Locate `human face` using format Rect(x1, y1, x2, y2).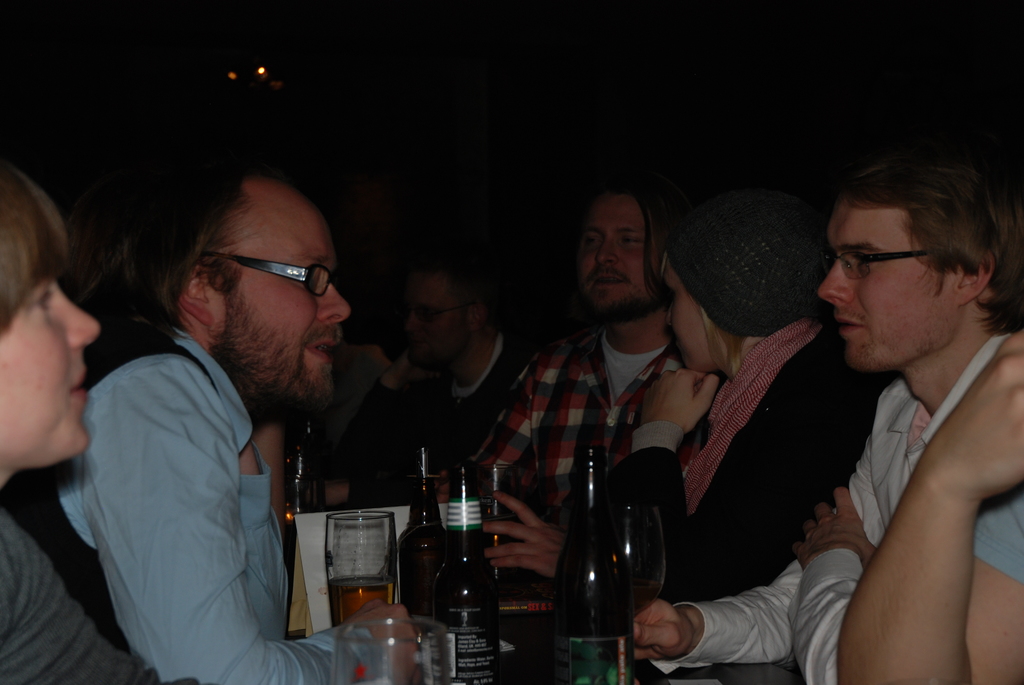
Rect(0, 276, 108, 462).
